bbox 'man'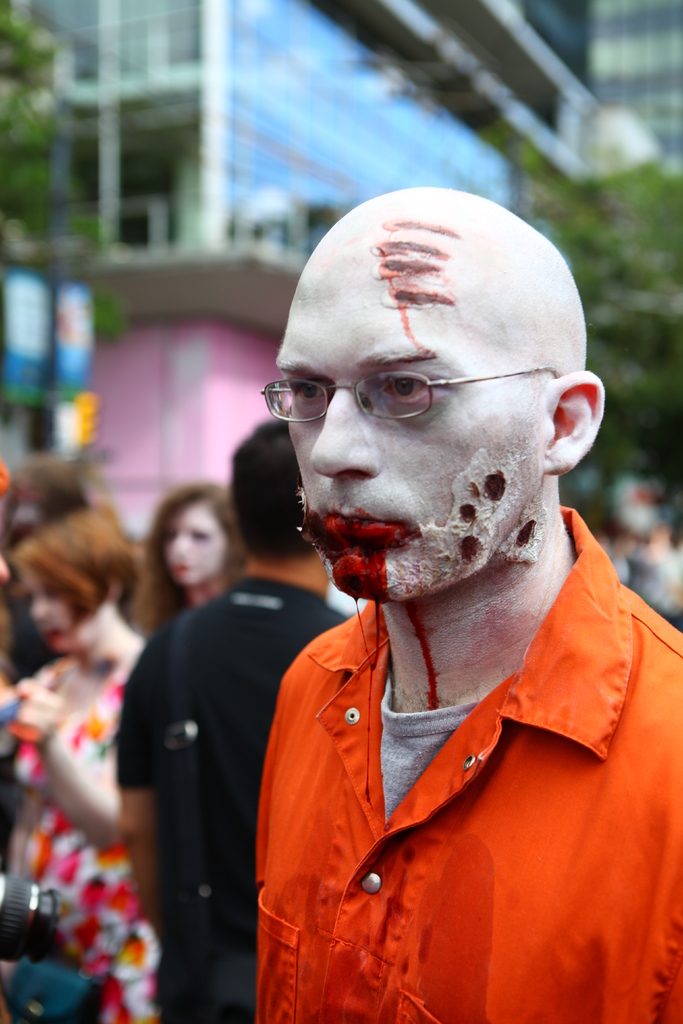
{"x1": 107, "y1": 420, "x2": 372, "y2": 1023}
